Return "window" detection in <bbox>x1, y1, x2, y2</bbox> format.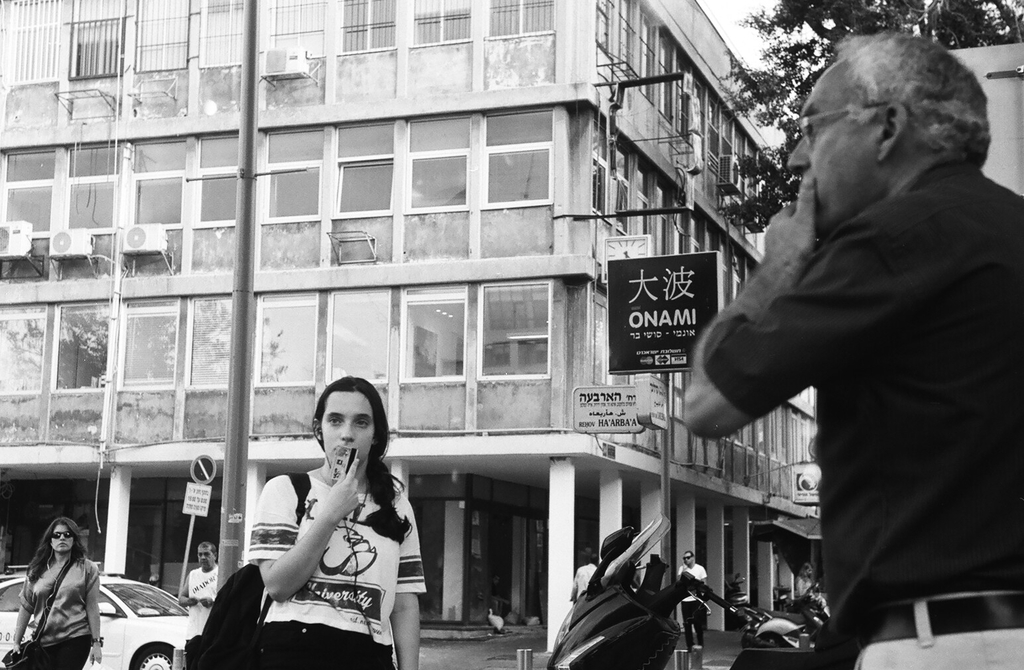
<bbox>265, 130, 324, 166</bbox>.
